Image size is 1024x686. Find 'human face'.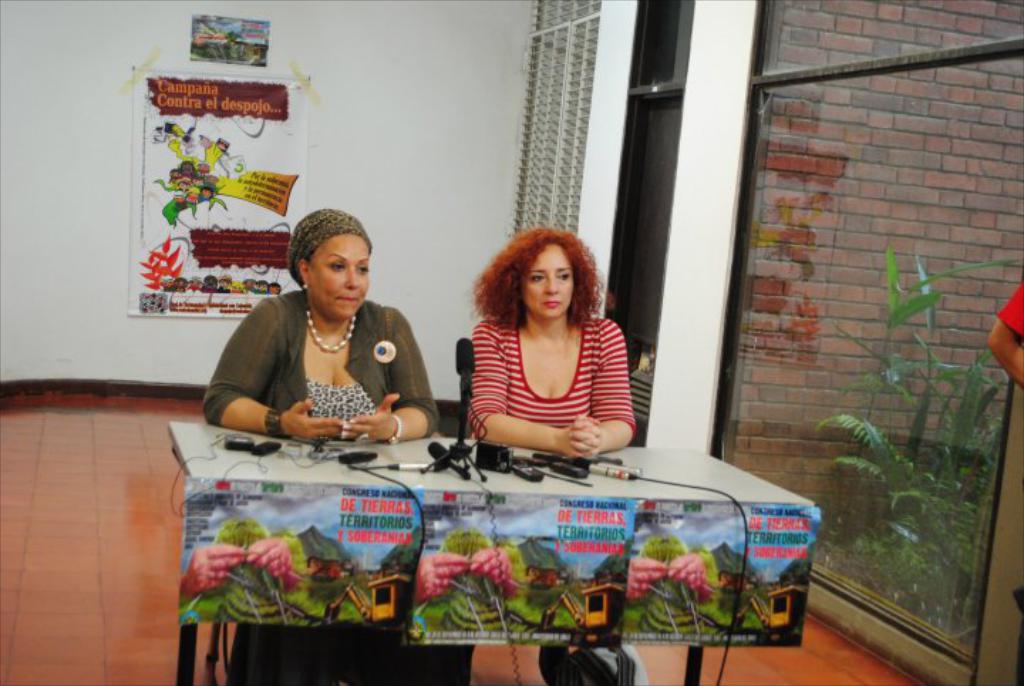
<region>311, 236, 371, 322</region>.
